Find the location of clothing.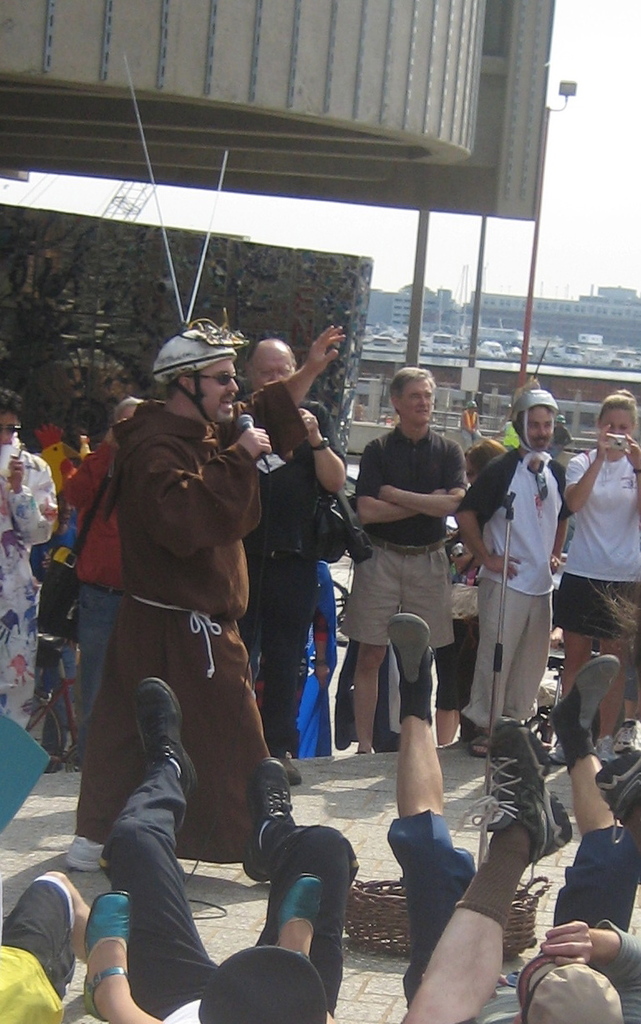
Location: [x1=571, y1=445, x2=640, y2=584].
